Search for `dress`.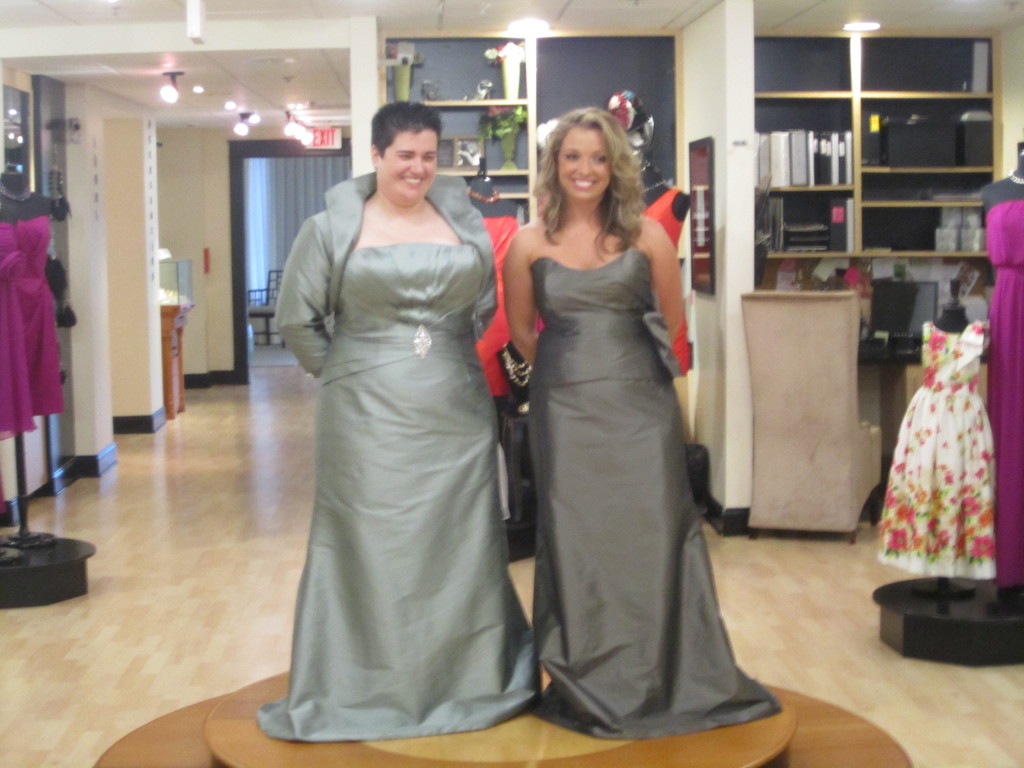
Found at bbox=[474, 214, 518, 394].
